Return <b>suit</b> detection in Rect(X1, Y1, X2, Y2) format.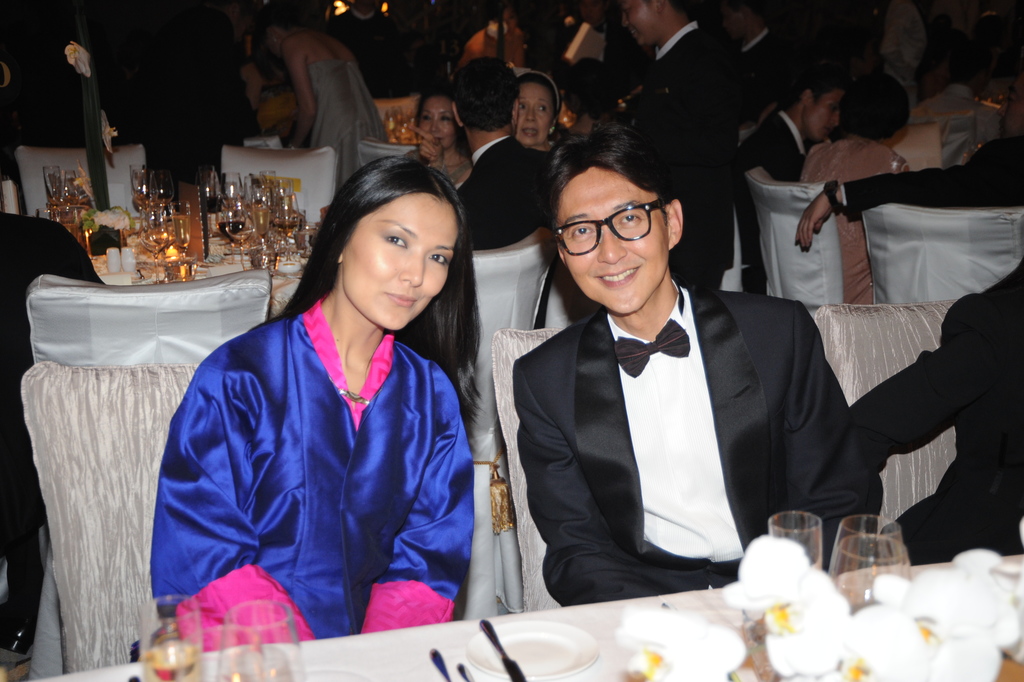
Rect(635, 23, 740, 292).
